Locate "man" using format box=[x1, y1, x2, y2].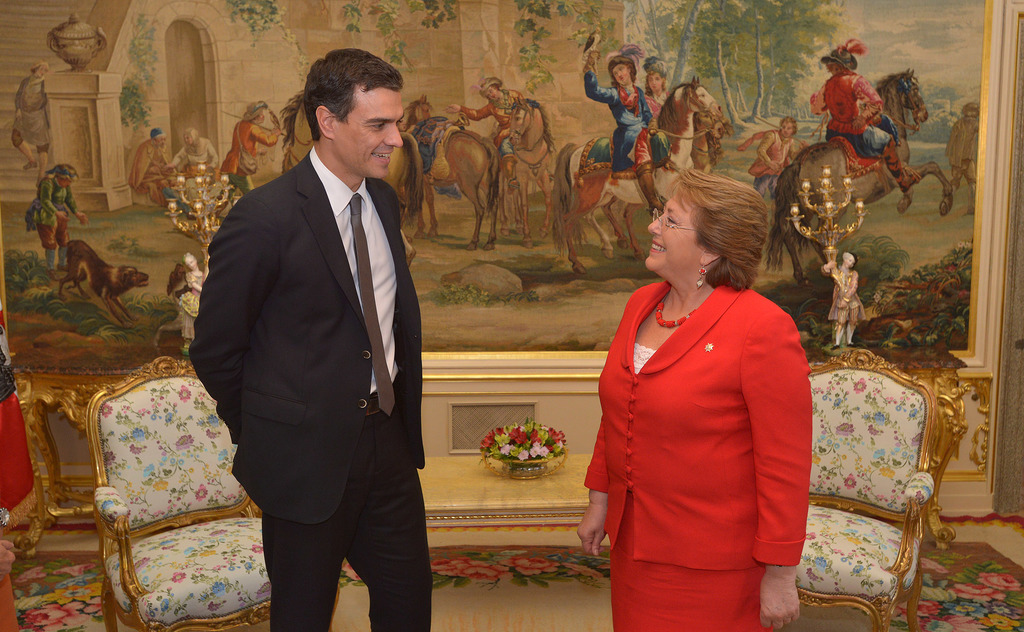
box=[218, 101, 281, 203].
